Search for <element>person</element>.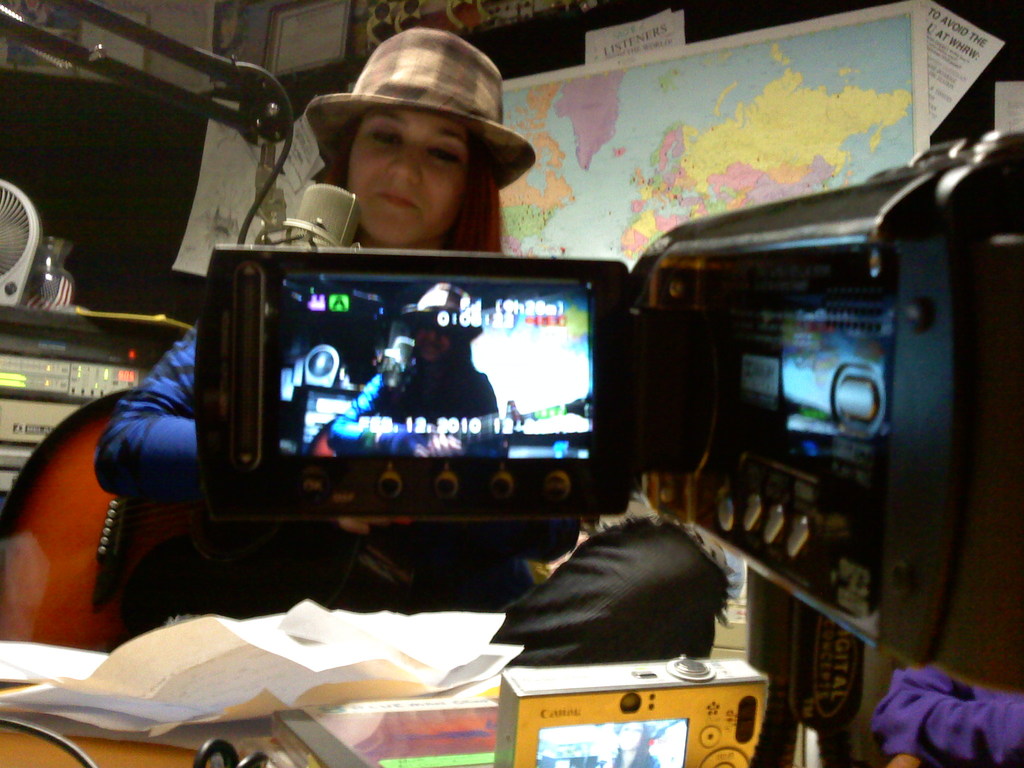
Found at <box>95,28,727,657</box>.
